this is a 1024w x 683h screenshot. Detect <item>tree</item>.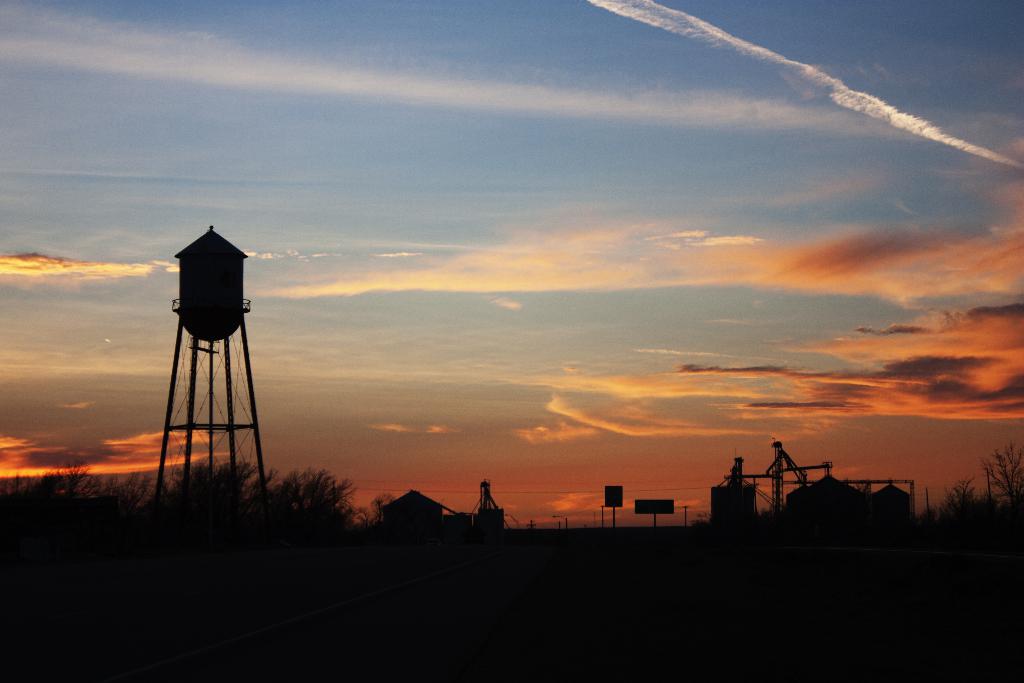
(174,462,274,484).
